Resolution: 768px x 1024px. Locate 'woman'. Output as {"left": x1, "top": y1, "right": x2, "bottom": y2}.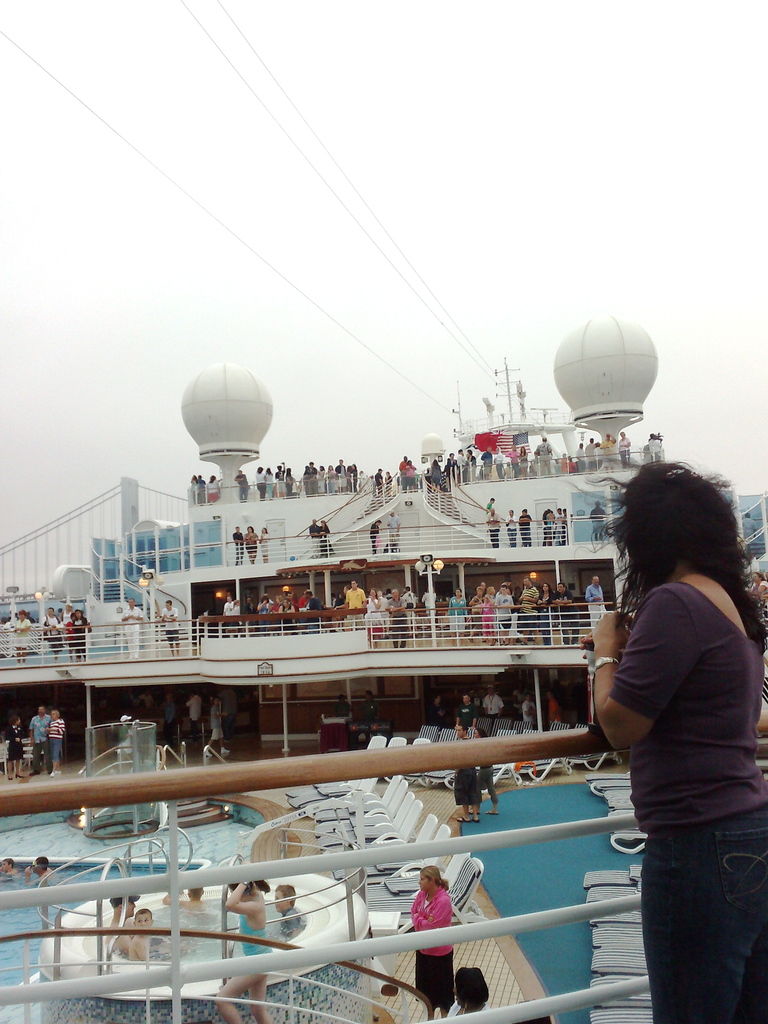
{"left": 258, "top": 527, "right": 271, "bottom": 563}.
